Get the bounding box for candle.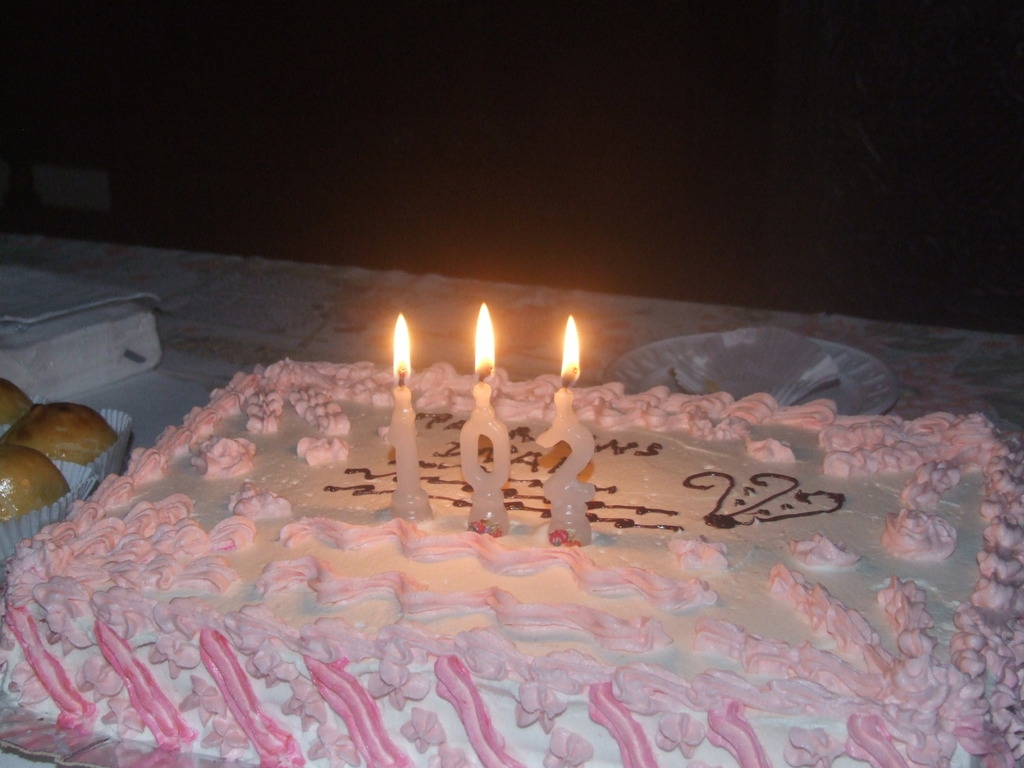
detection(388, 316, 428, 520).
